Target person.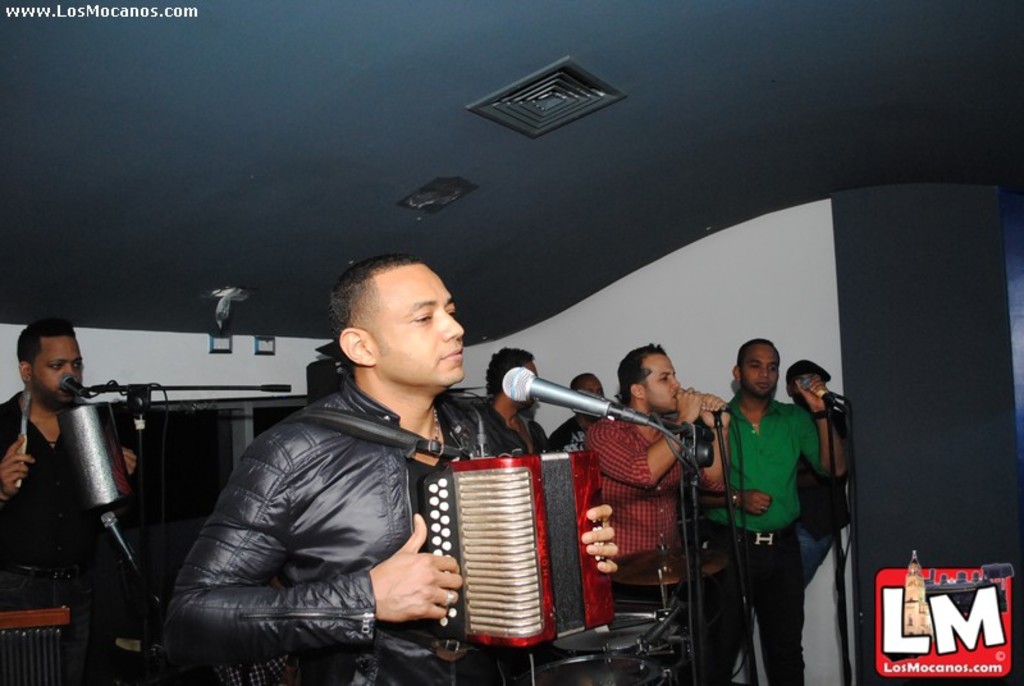
Target region: bbox(161, 252, 539, 685).
